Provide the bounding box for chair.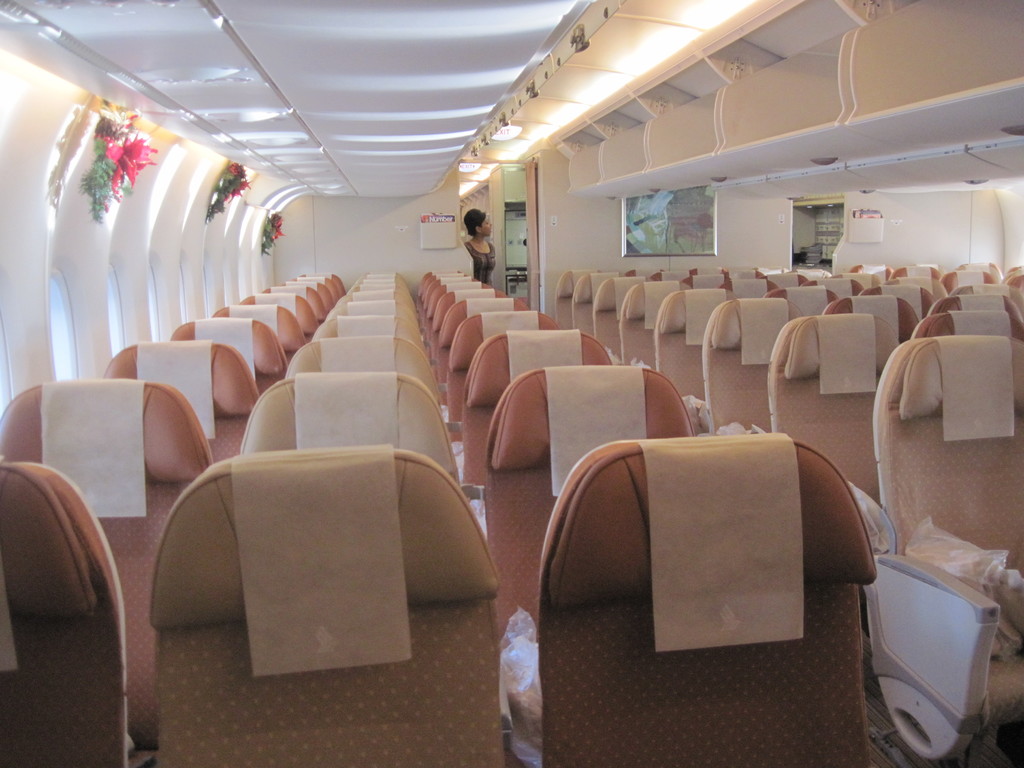
<region>483, 362, 685, 650</region>.
